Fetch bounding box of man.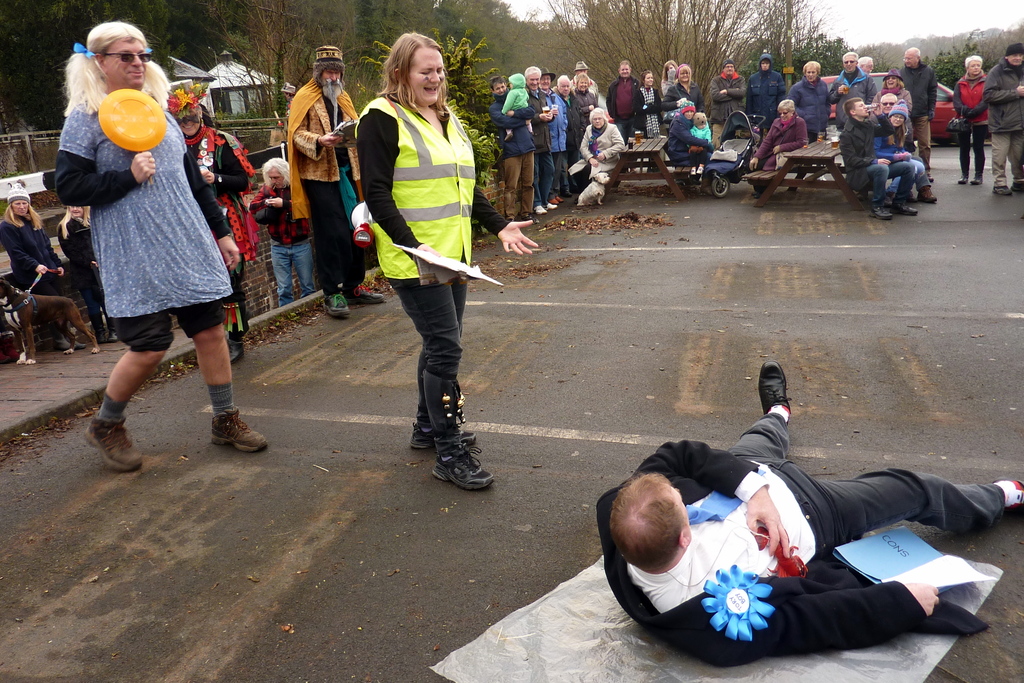
Bbox: <region>710, 60, 748, 151</region>.
